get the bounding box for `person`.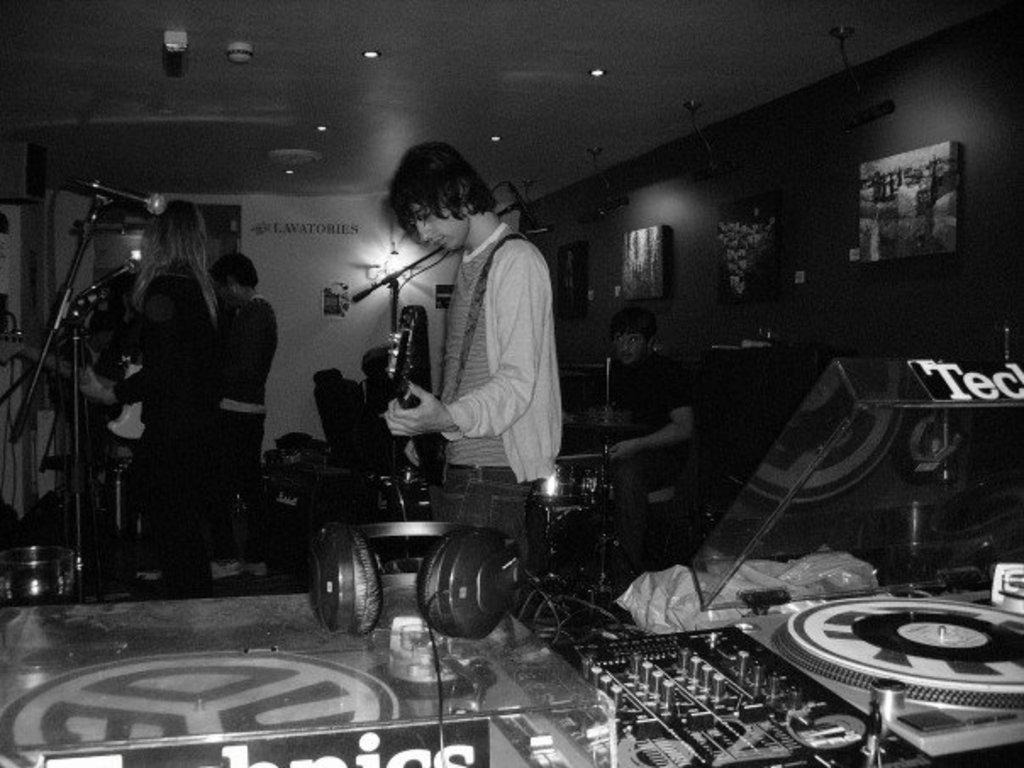
bbox=[575, 309, 702, 554].
